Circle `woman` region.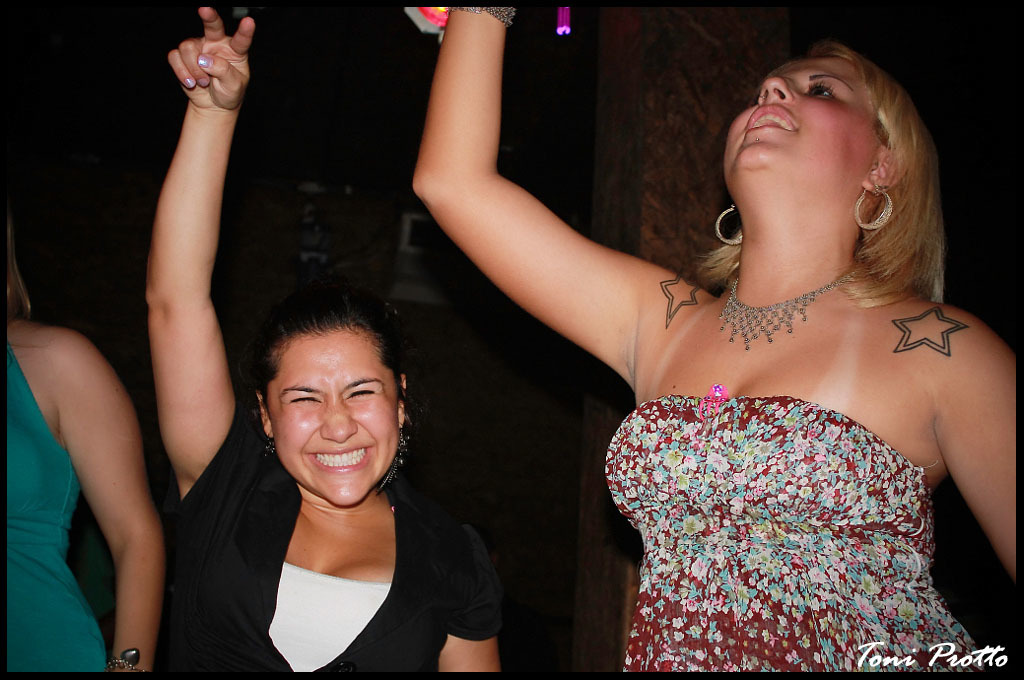
Region: (1, 210, 166, 679).
